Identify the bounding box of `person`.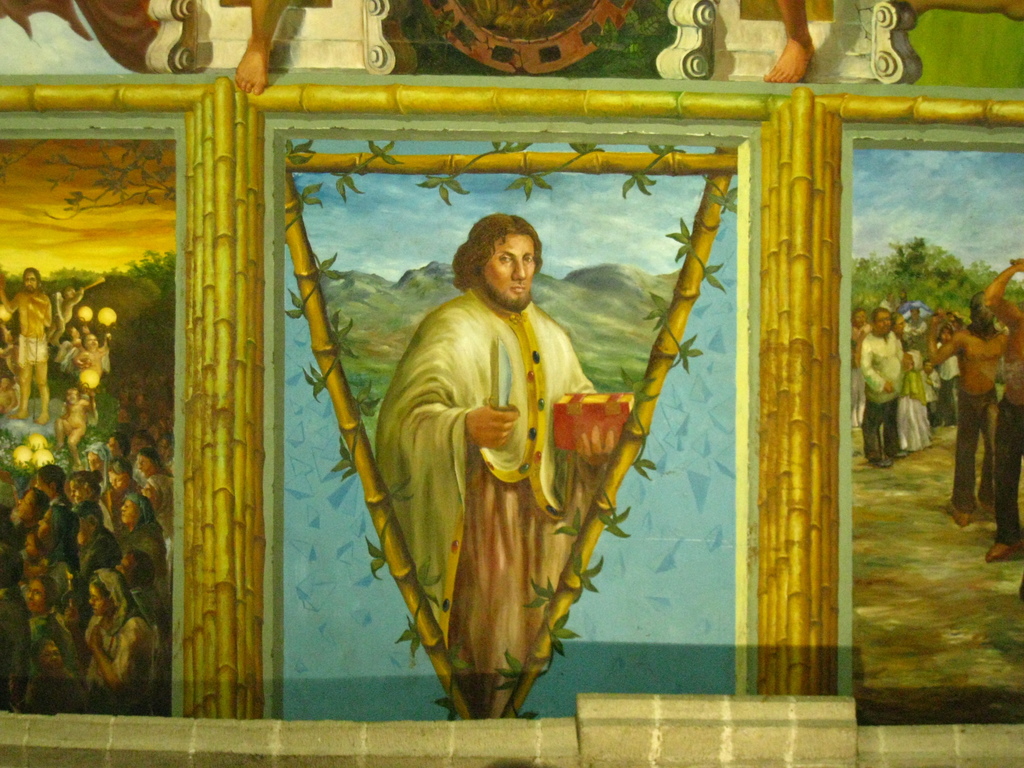
l=0, t=270, r=52, b=429.
